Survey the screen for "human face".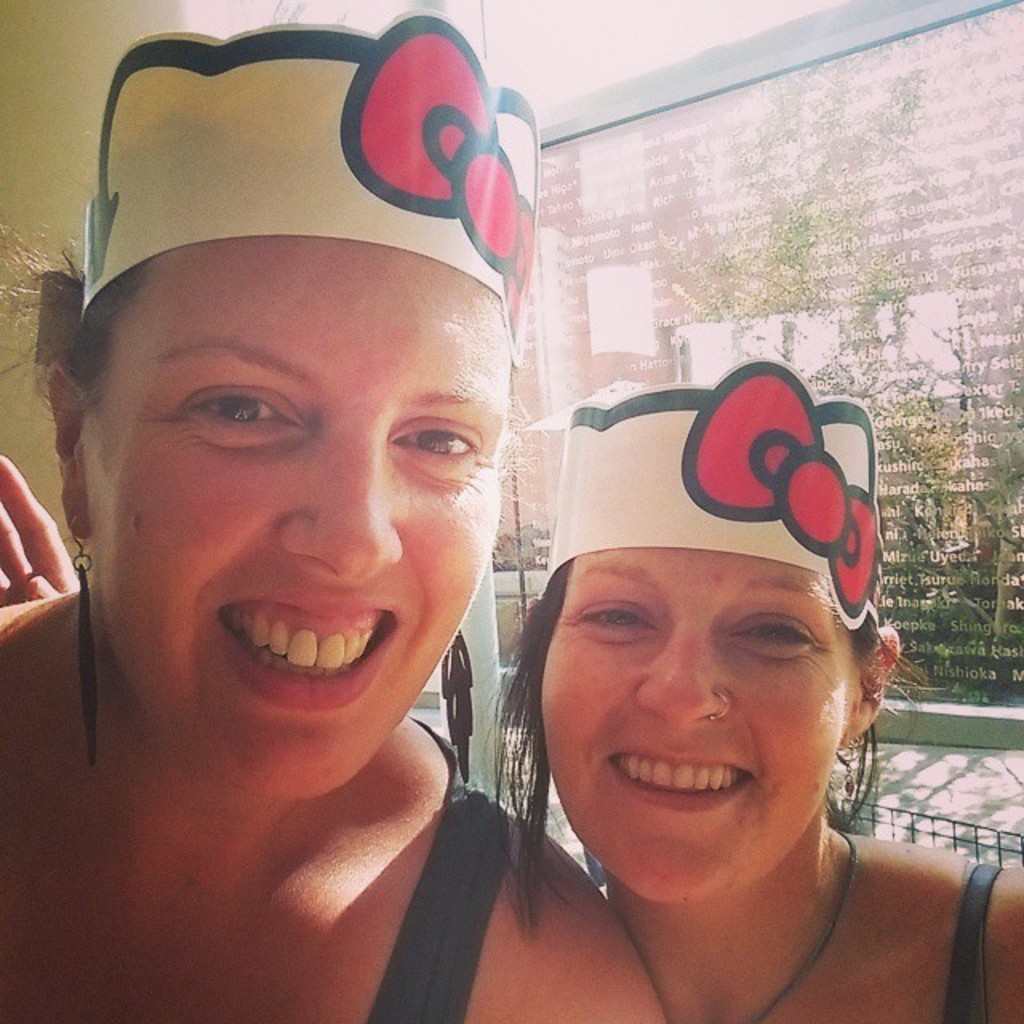
Survey found: [90,240,504,794].
